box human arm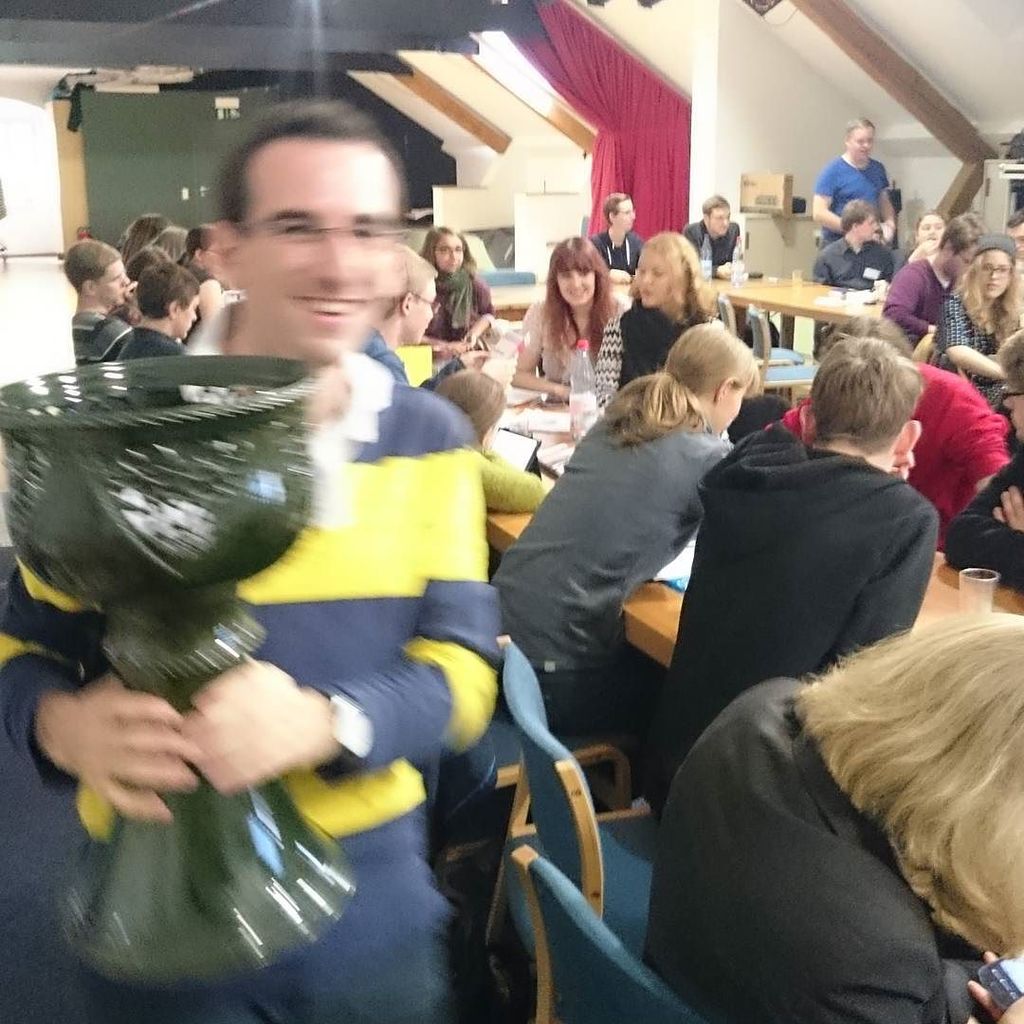
bbox=(482, 448, 549, 514)
